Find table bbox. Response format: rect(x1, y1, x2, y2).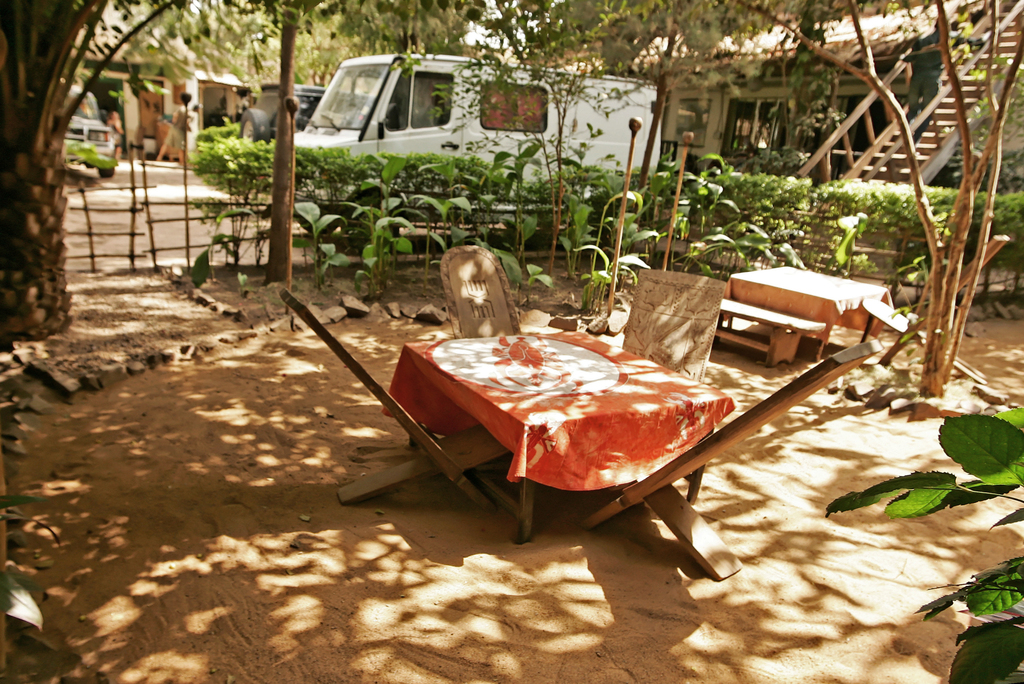
rect(383, 320, 730, 548).
